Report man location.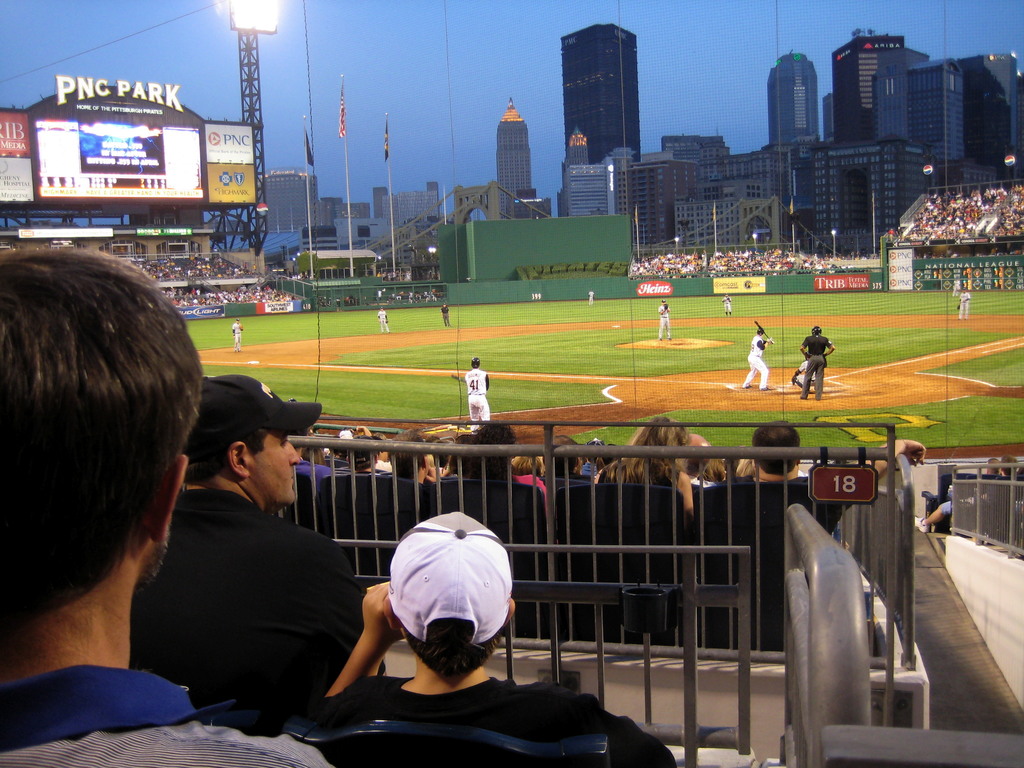
Report: <box>376,305,390,331</box>.
